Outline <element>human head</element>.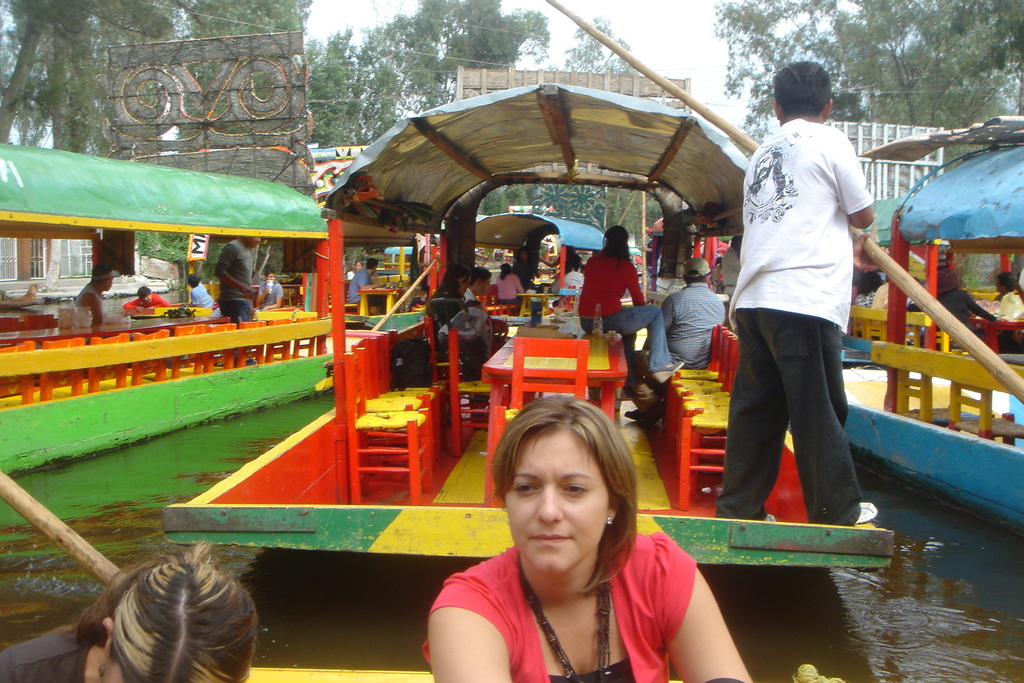
Outline: l=602, t=226, r=630, b=252.
